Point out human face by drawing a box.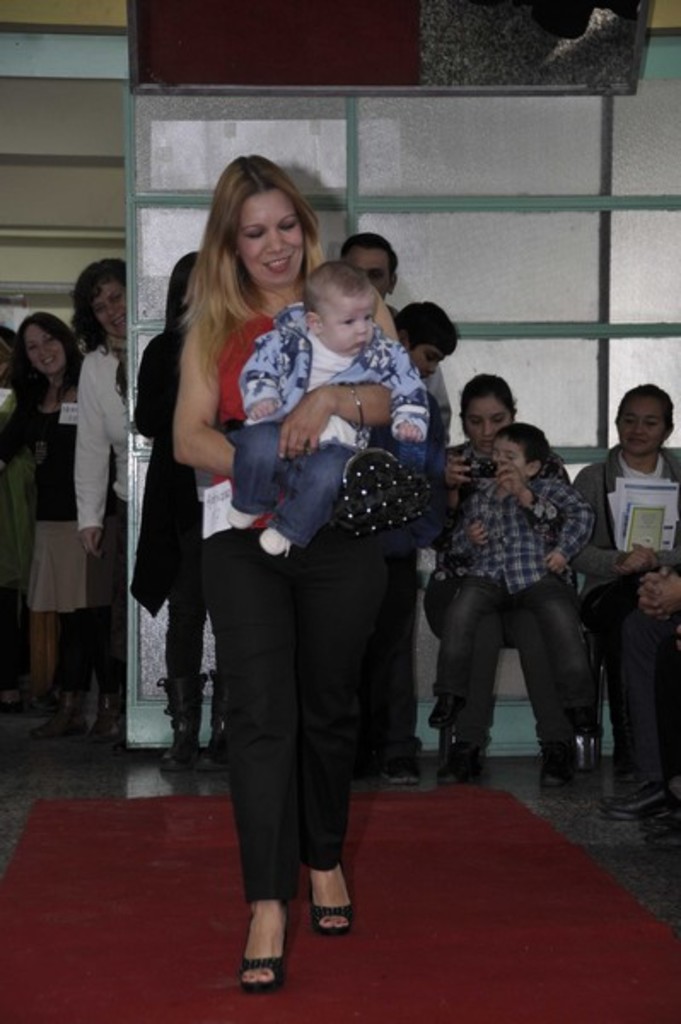
(495, 439, 533, 478).
